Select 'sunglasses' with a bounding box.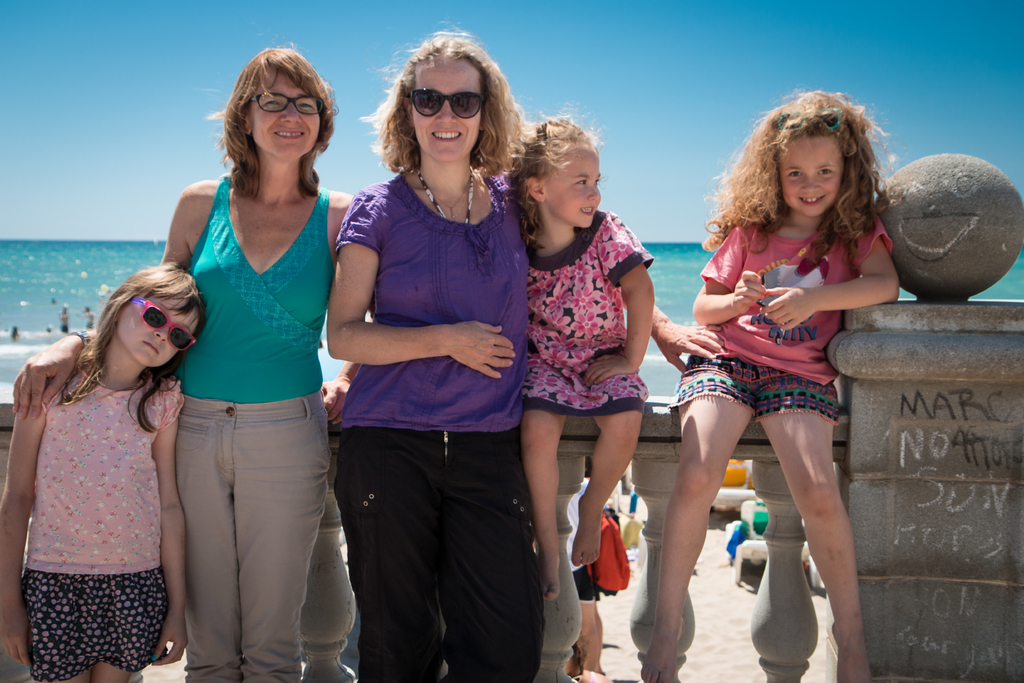
<box>399,89,488,119</box>.
